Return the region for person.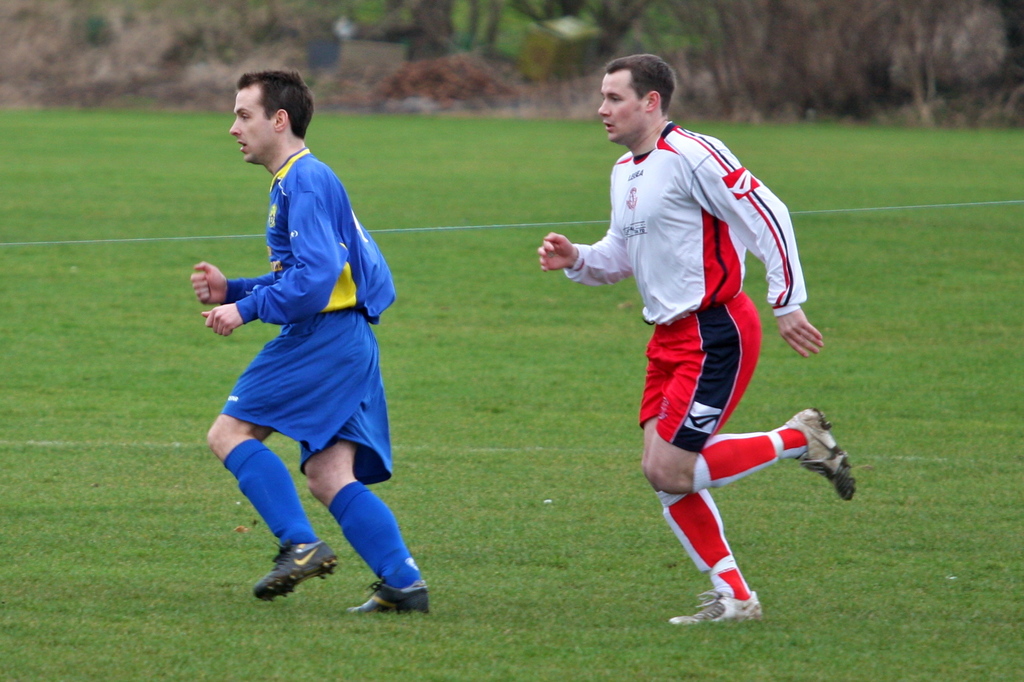
[x1=531, y1=52, x2=855, y2=626].
